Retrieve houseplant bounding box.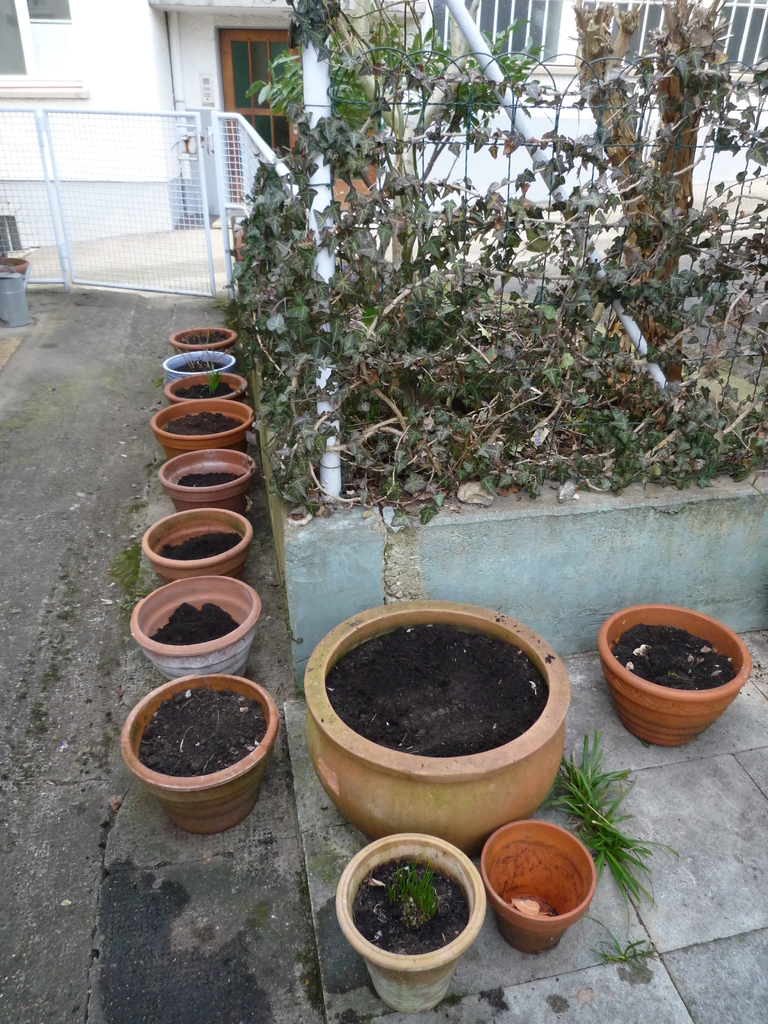
Bounding box: {"x1": 317, "y1": 824, "x2": 483, "y2": 1018}.
